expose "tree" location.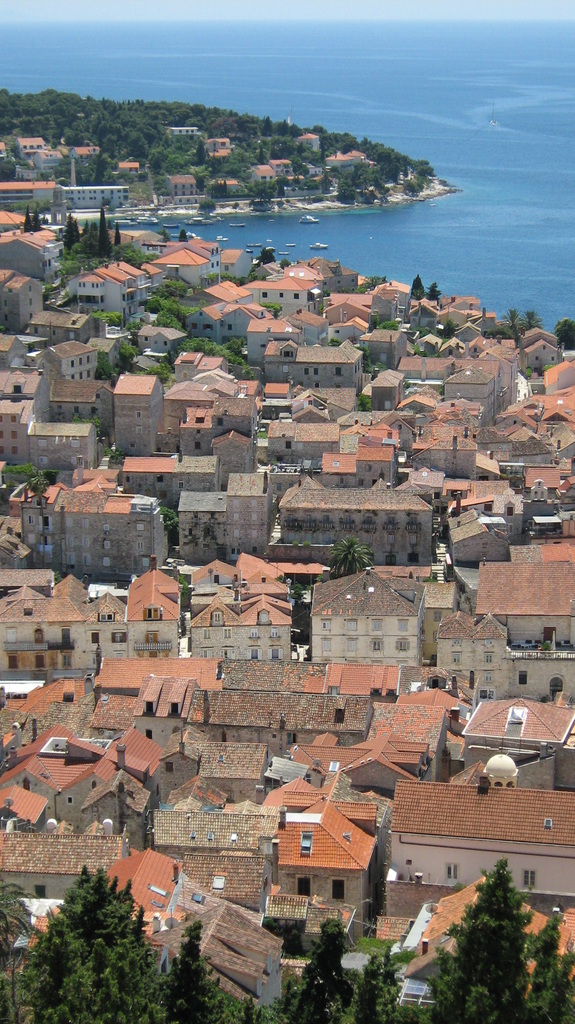
Exposed at region(1, 462, 61, 487).
